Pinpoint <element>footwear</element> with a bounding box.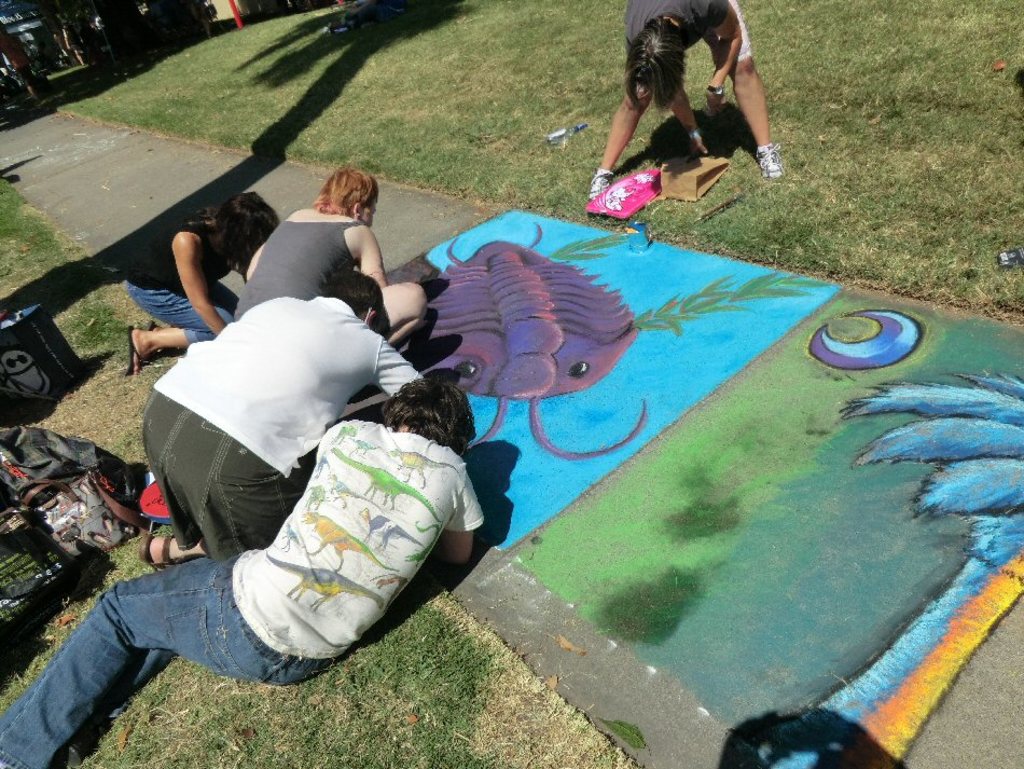
box=[591, 169, 614, 201].
